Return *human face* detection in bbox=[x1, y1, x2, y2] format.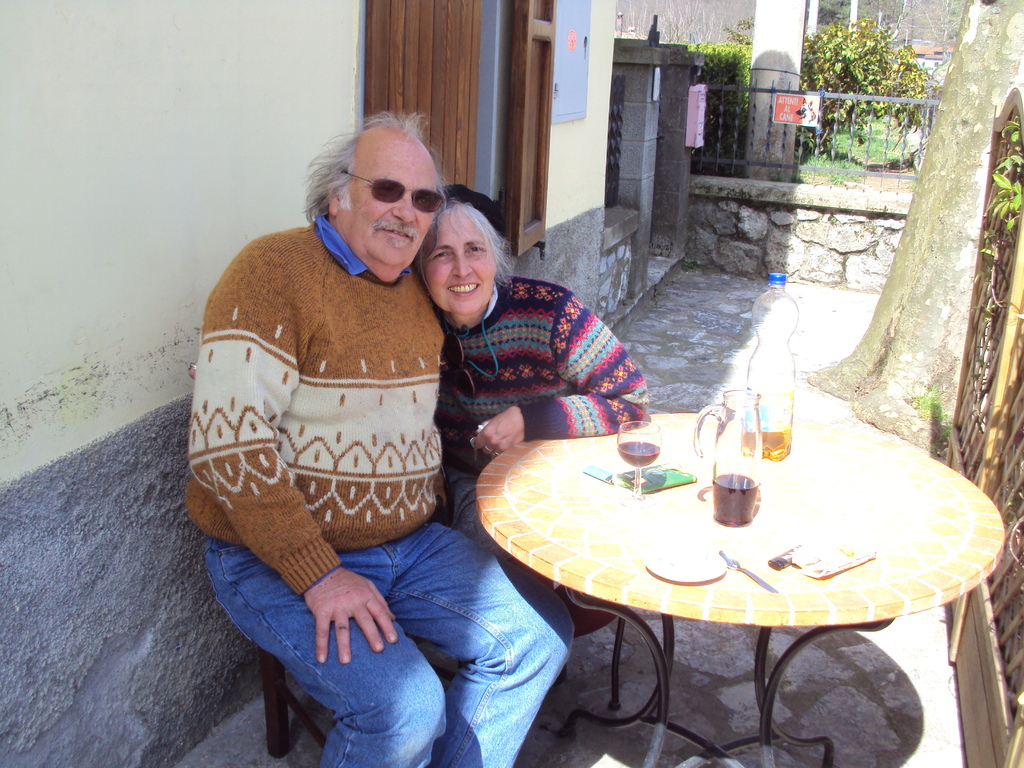
bbox=[418, 204, 495, 314].
